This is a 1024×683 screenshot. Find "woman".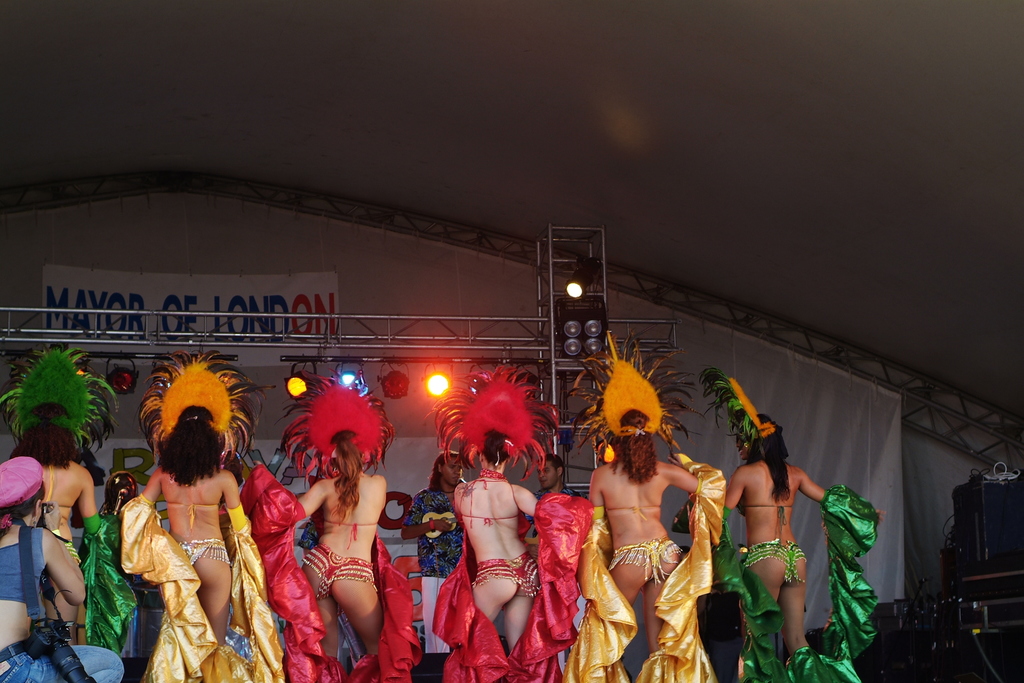
Bounding box: <region>239, 370, 416, 682</region>.
